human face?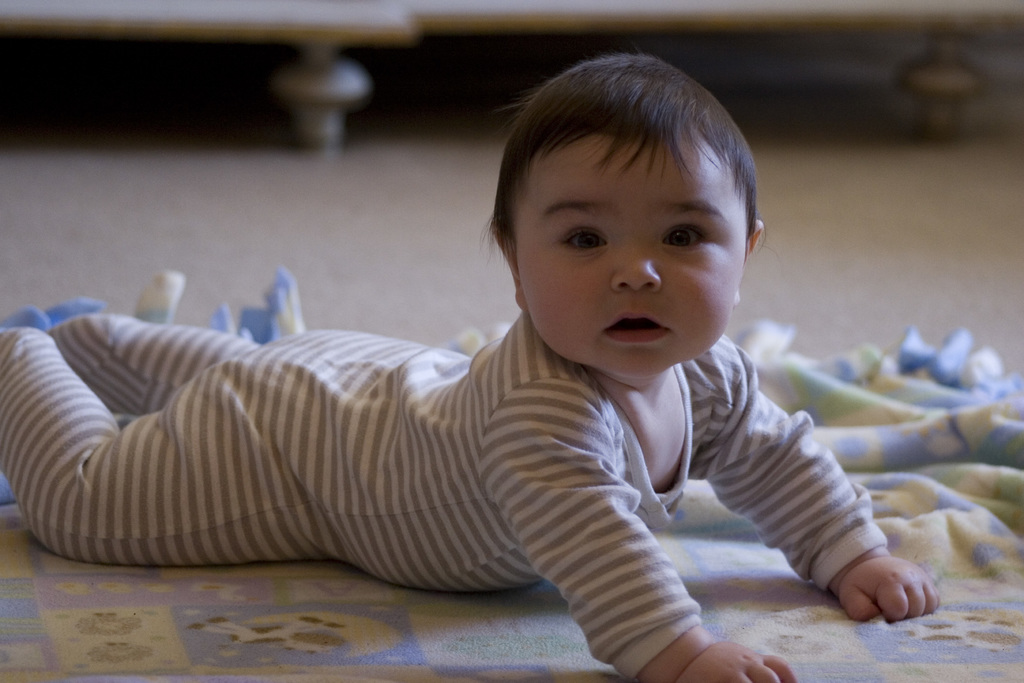
511,138,746,377
